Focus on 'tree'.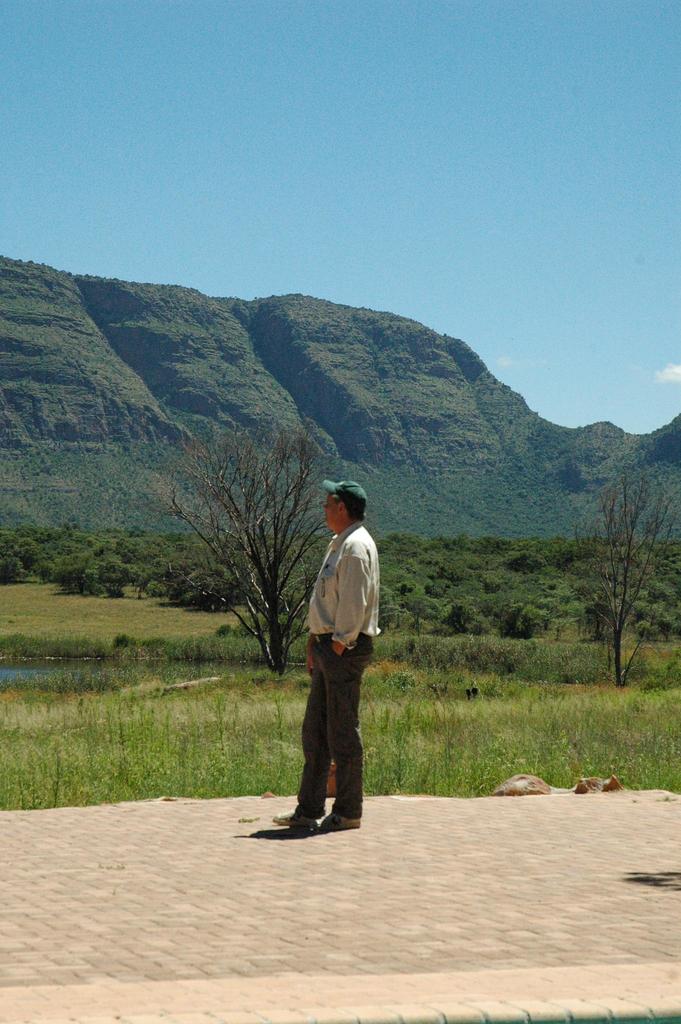
Focused at 565, 448, 669, 683.
